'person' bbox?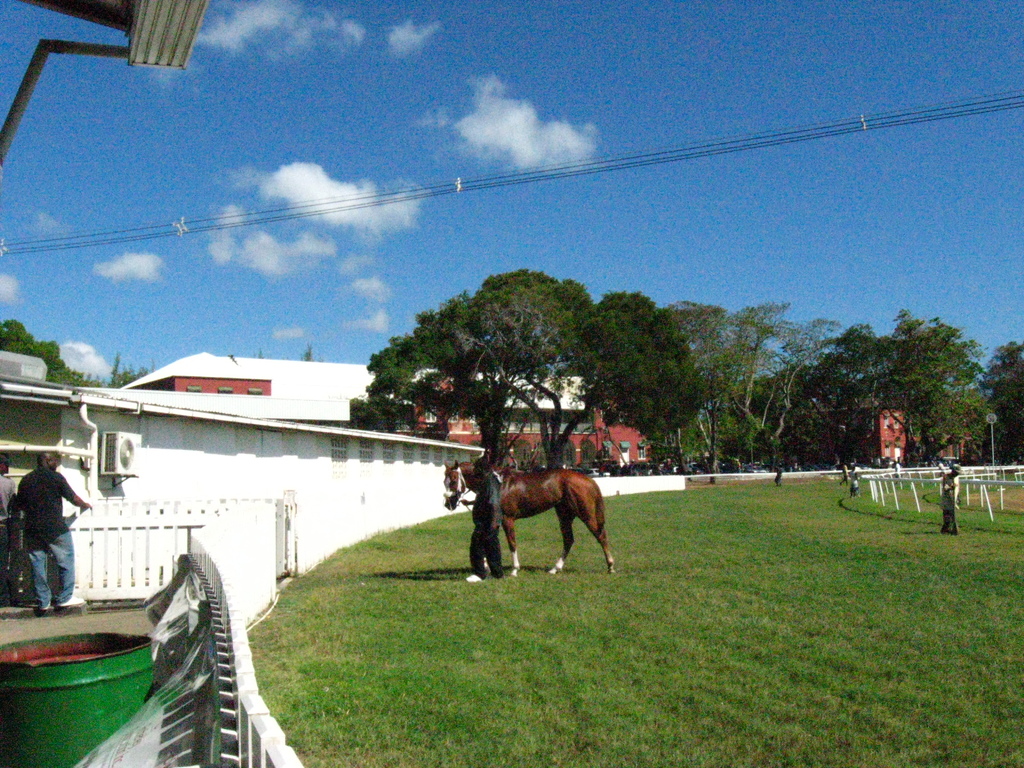
box=[851, 465, 860, 498]
